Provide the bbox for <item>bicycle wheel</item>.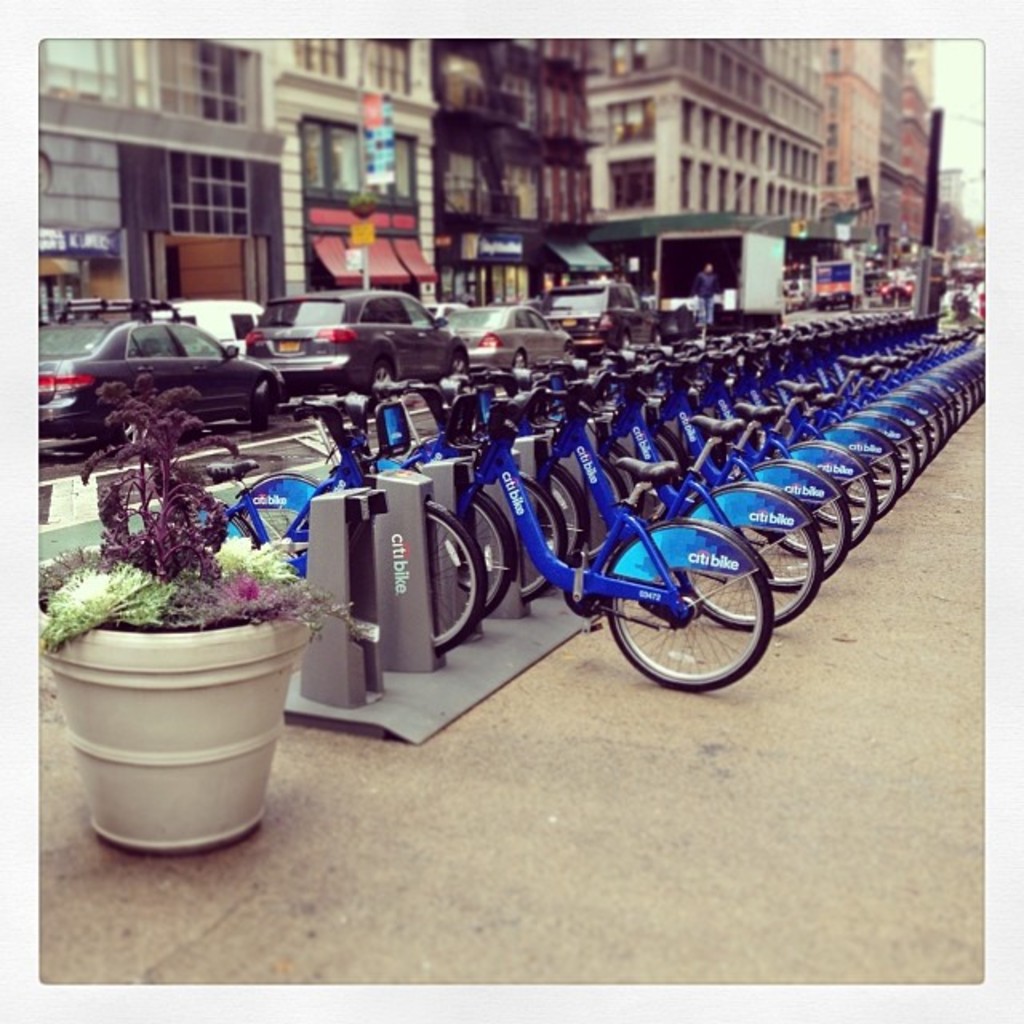
left=605, top=461, right=626, bottom=512.
